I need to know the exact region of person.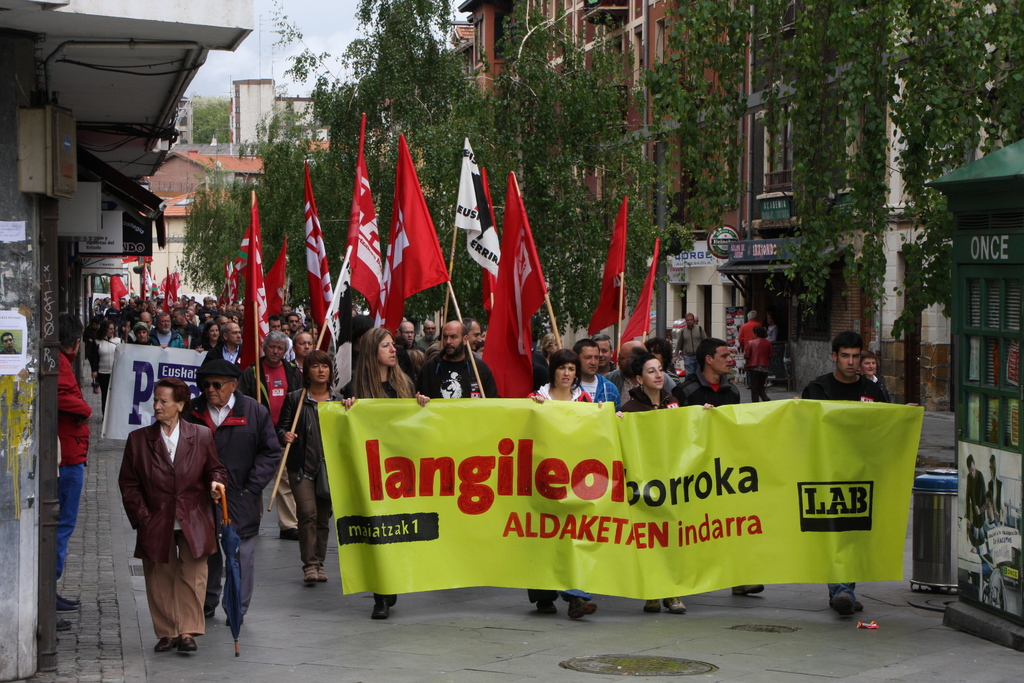
Region: region(340, 324, 430, 620).
